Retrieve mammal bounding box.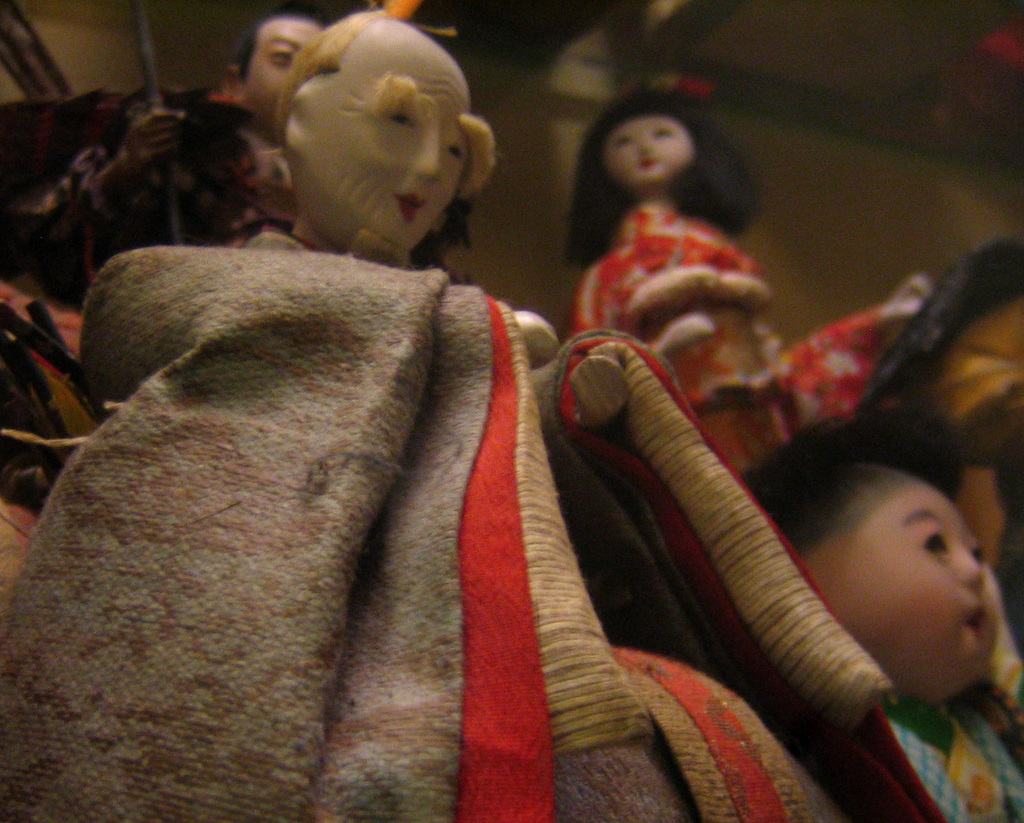
Bounding box: (0,0,894,822).
